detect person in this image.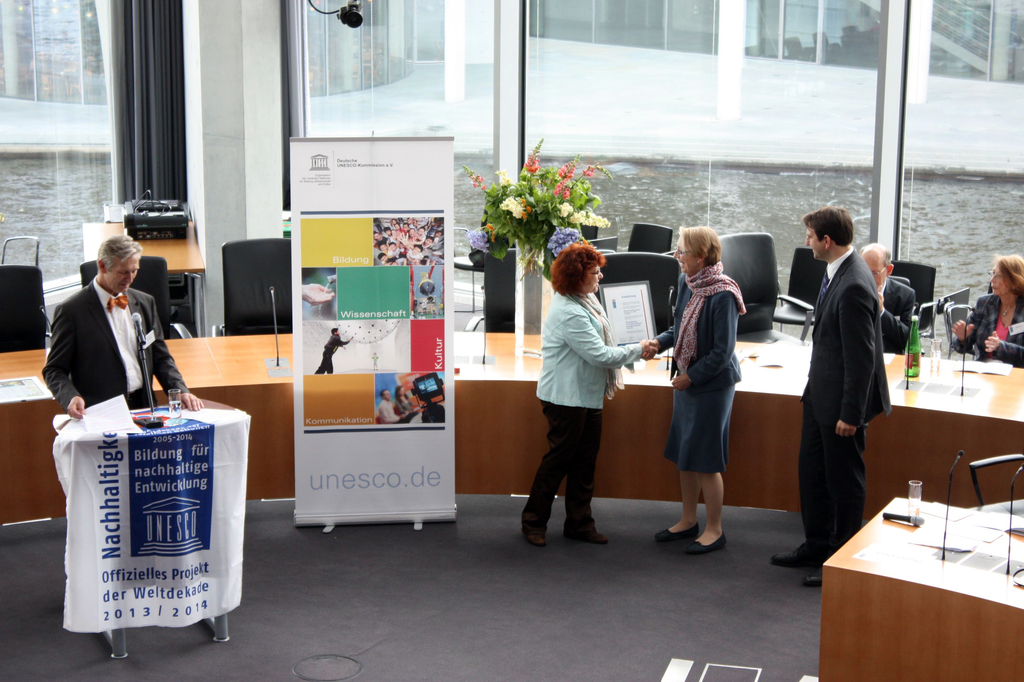
Detection: BBox(953, 256, 1023, 367).
